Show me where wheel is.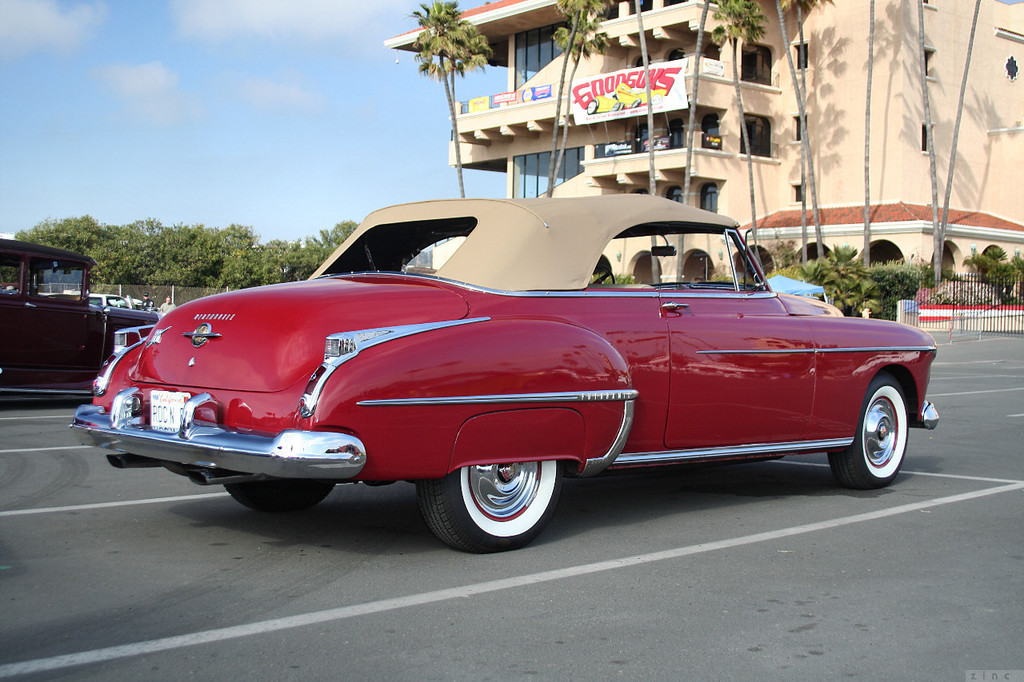
wheel is at {"left": 823, "top": 368, "right": 912, "bottom": 489}.
